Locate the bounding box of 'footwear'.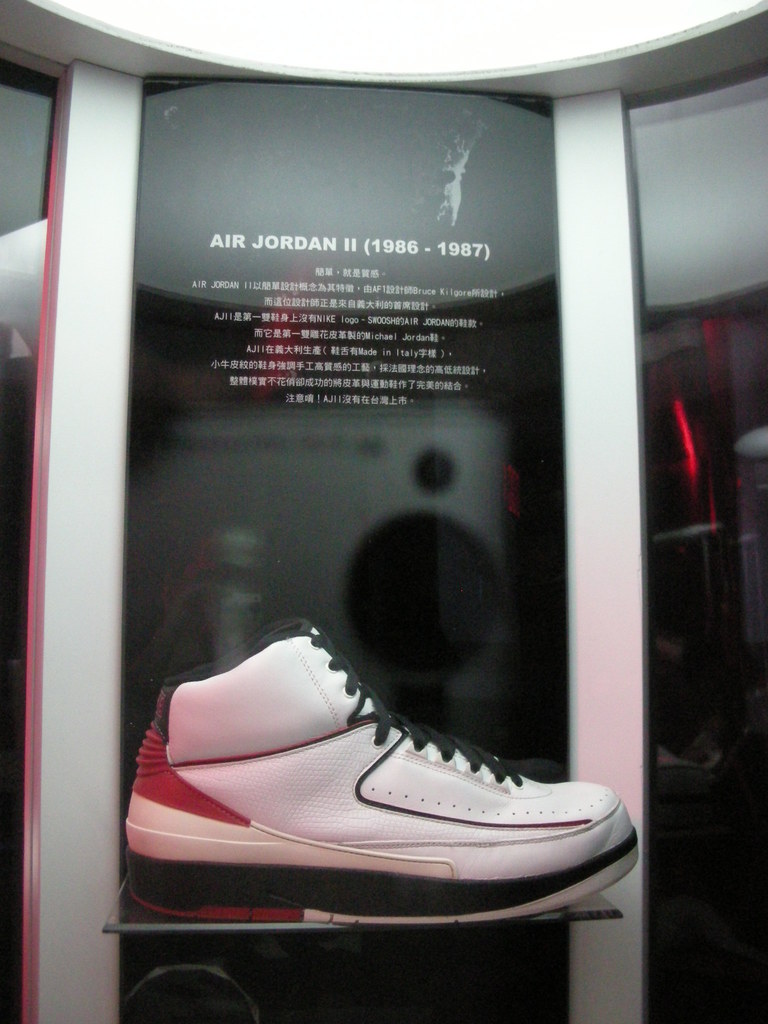
Bounding box: {"x1": 112, "y1": 611, "x2": 641, "y2": 911}.
